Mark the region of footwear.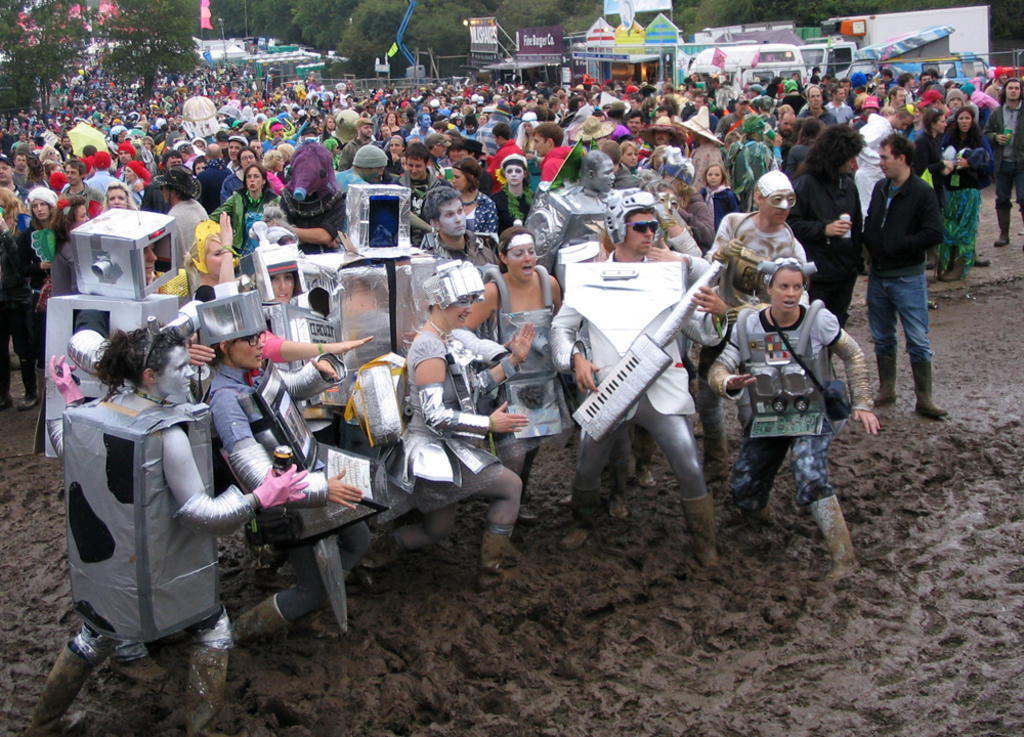
Region: select_region(872, 350, 896, 401).
